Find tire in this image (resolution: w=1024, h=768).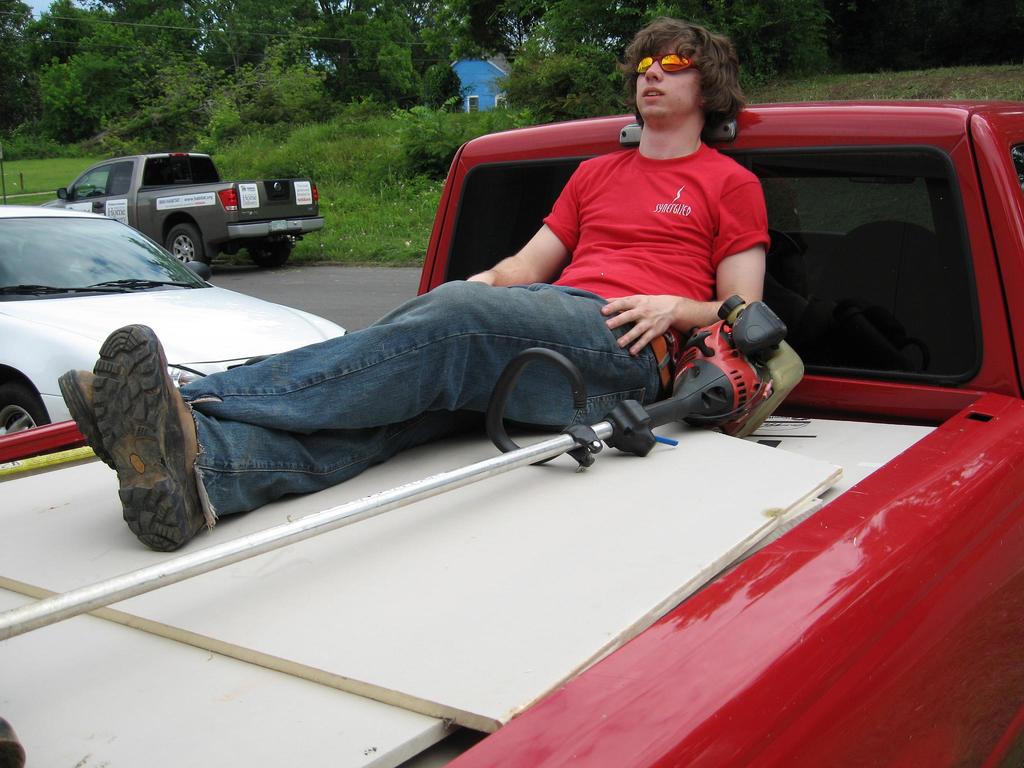
box(164, 216, 211, 263).
